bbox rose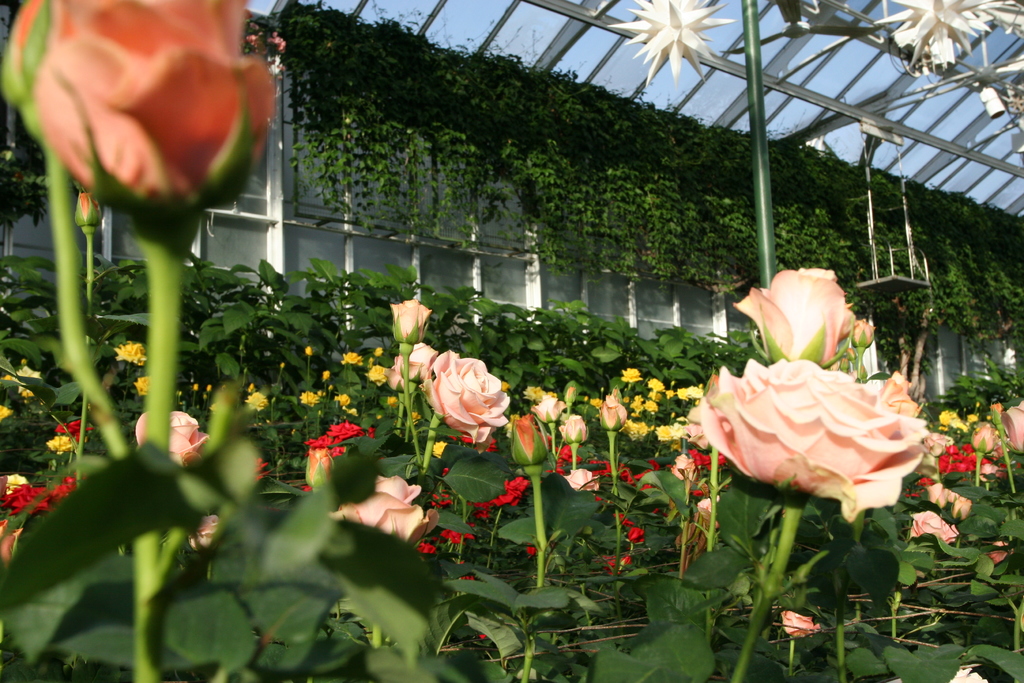
(131, 409, 210, 468)
